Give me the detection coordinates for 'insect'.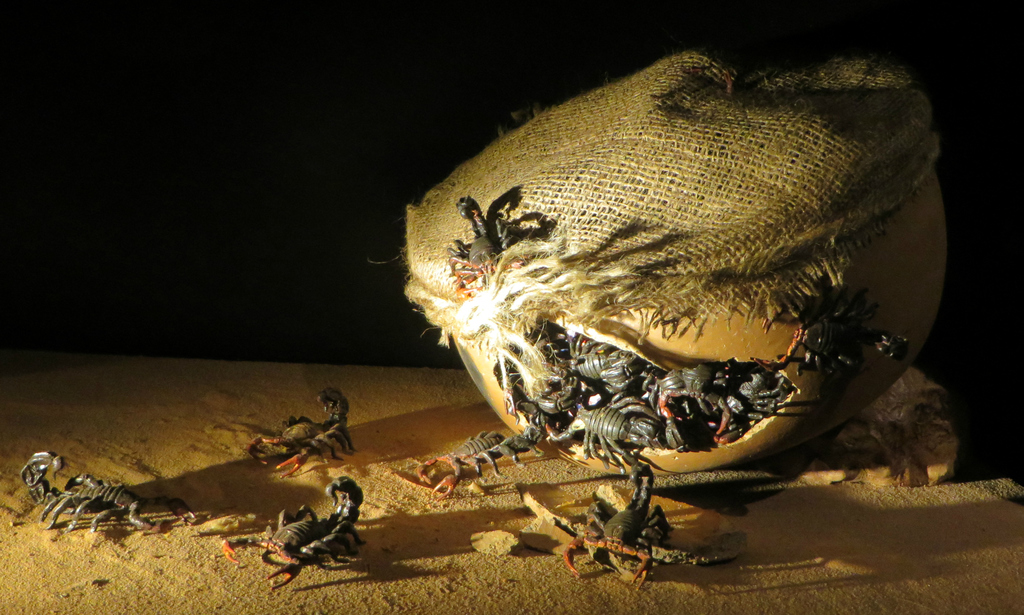
[left=447, top=197, right=546, bottom=295].
